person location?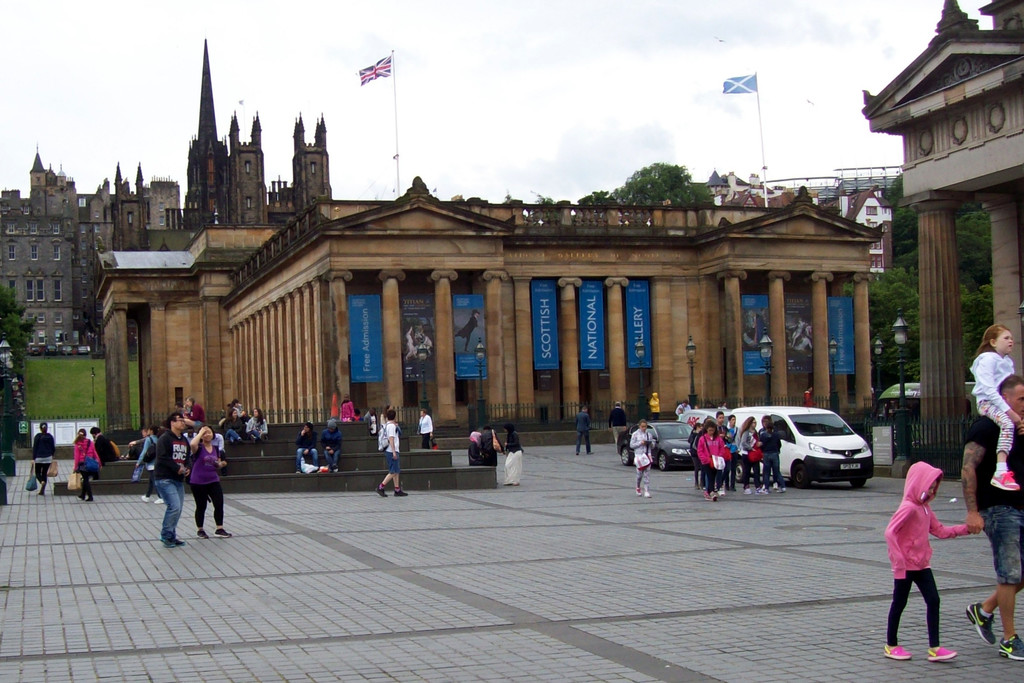
[x1=672, y1=395, x2=693, y2=422]
